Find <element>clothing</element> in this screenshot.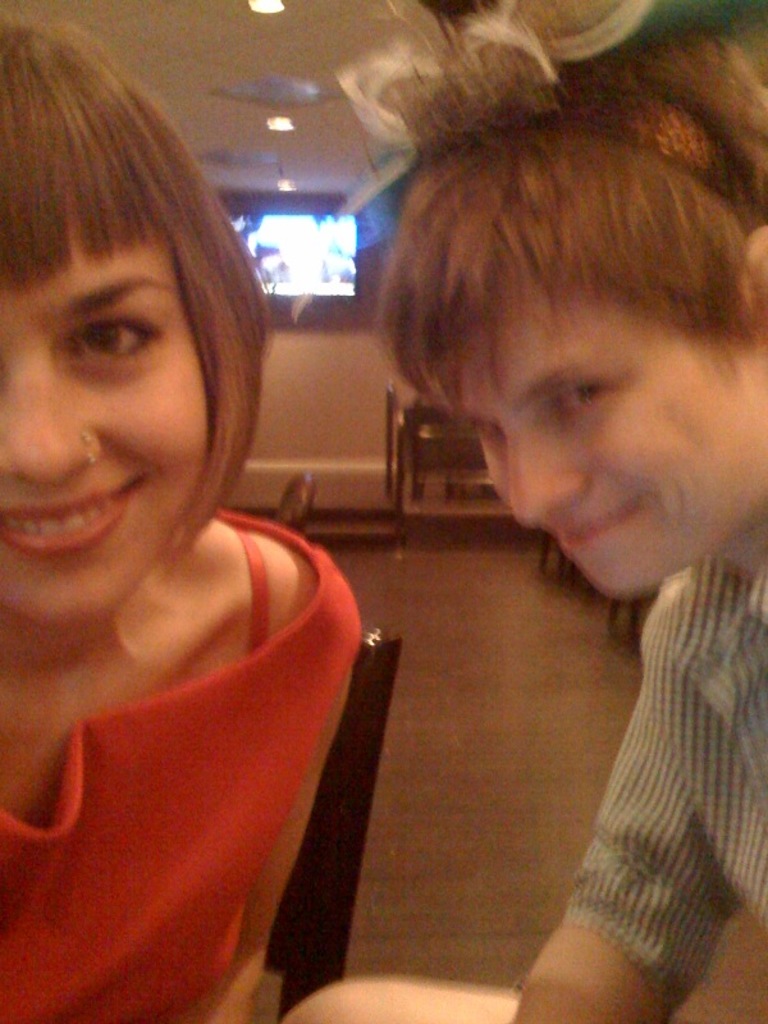
The bounding box for <element>clothing</element> is box=[570, 532, 767, 1012].
